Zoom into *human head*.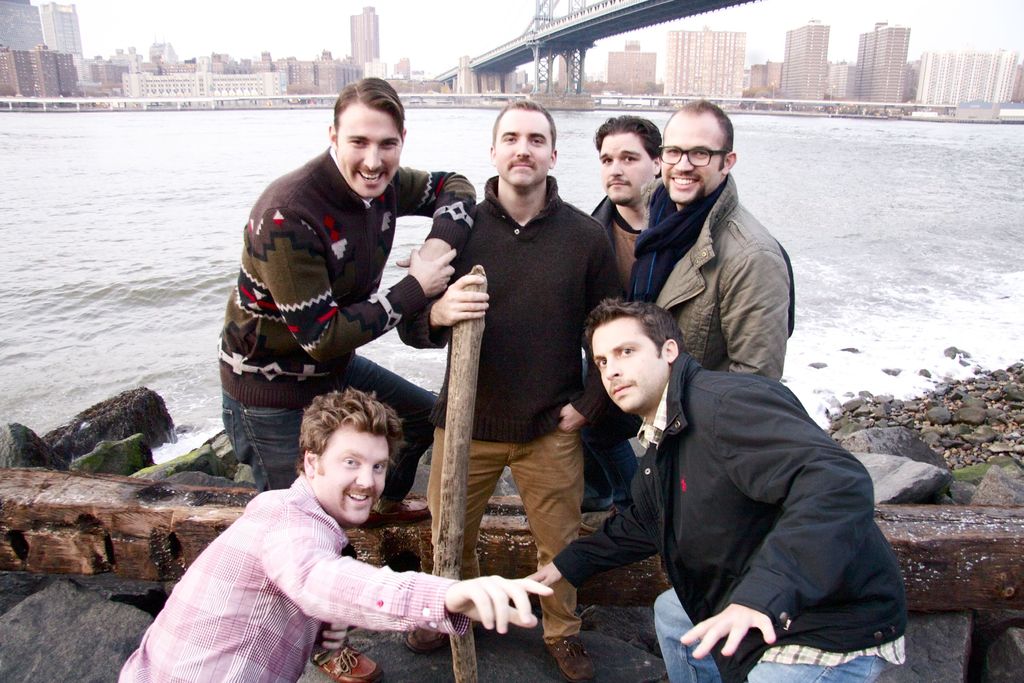
Zoom target: 656,101,737,203.
